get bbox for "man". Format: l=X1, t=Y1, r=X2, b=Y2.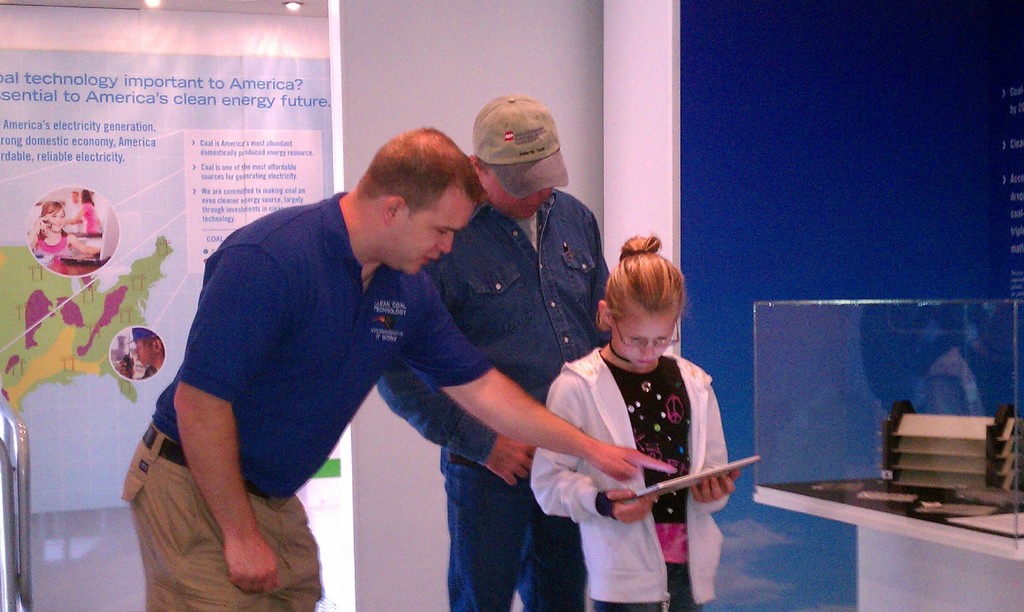
l=124, t=126, r=675, b=611.
